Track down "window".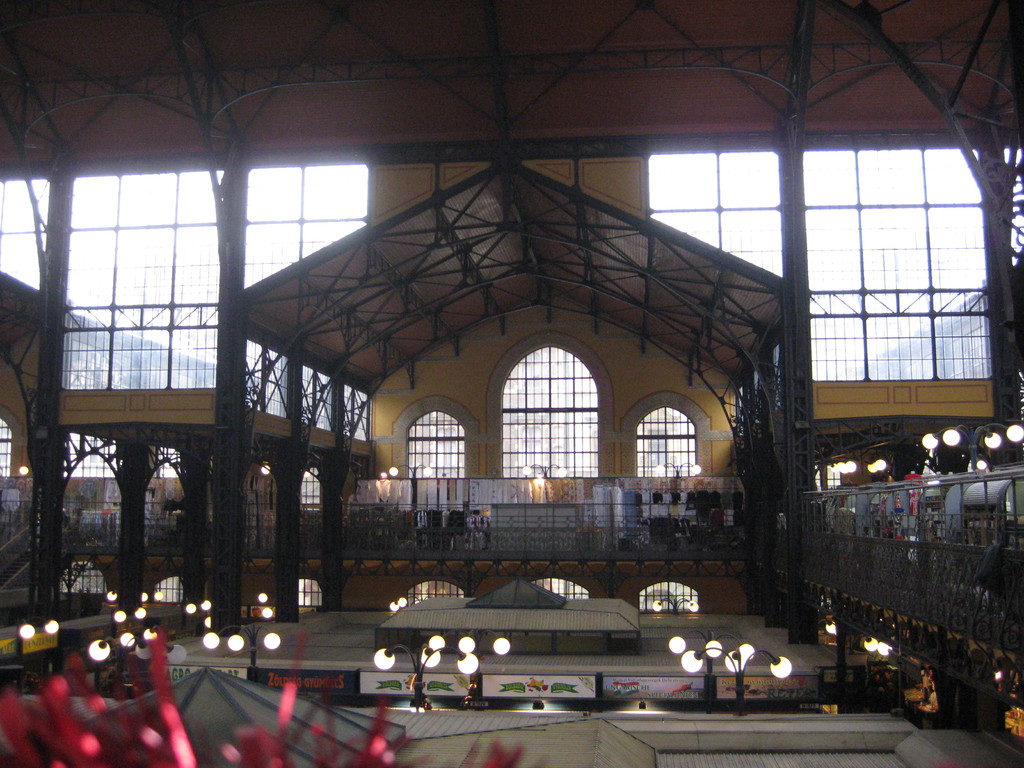
Tracked to detection(490, 335, 615, 500).
